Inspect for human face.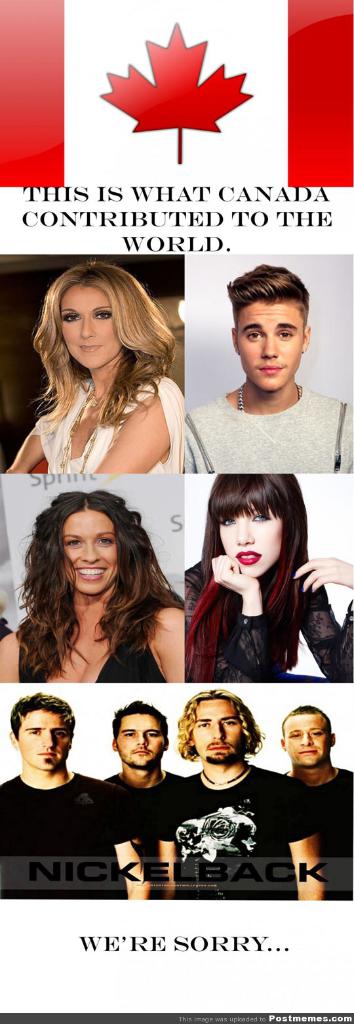
Inspection: crop(62, 504, 116, 601).
